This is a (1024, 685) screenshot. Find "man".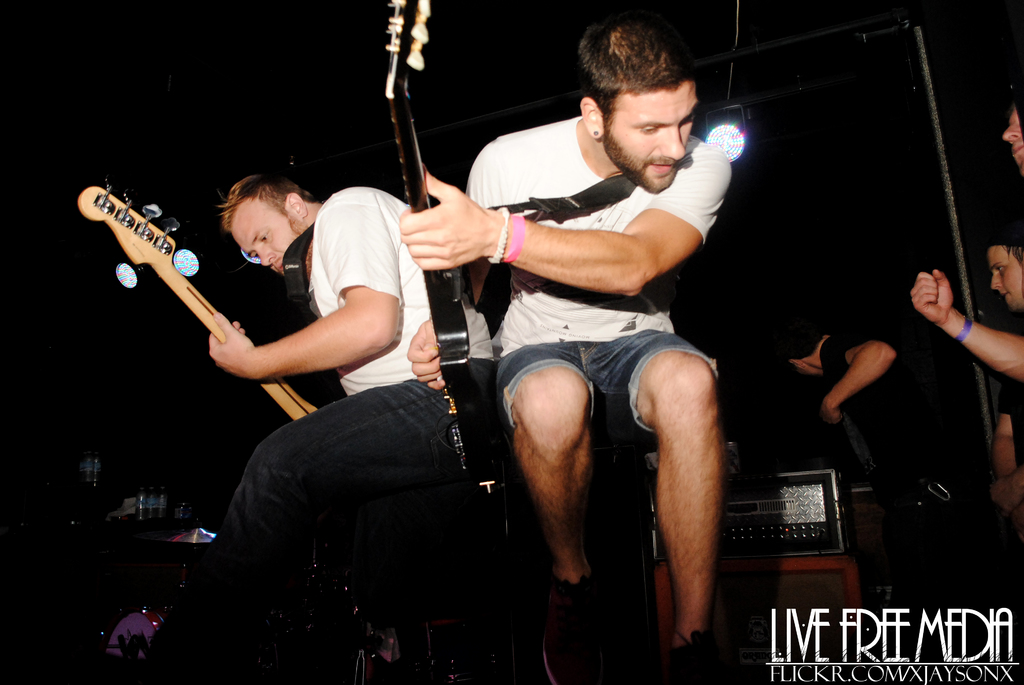
Bounding box: Rect(200, 170, 521, 684).
